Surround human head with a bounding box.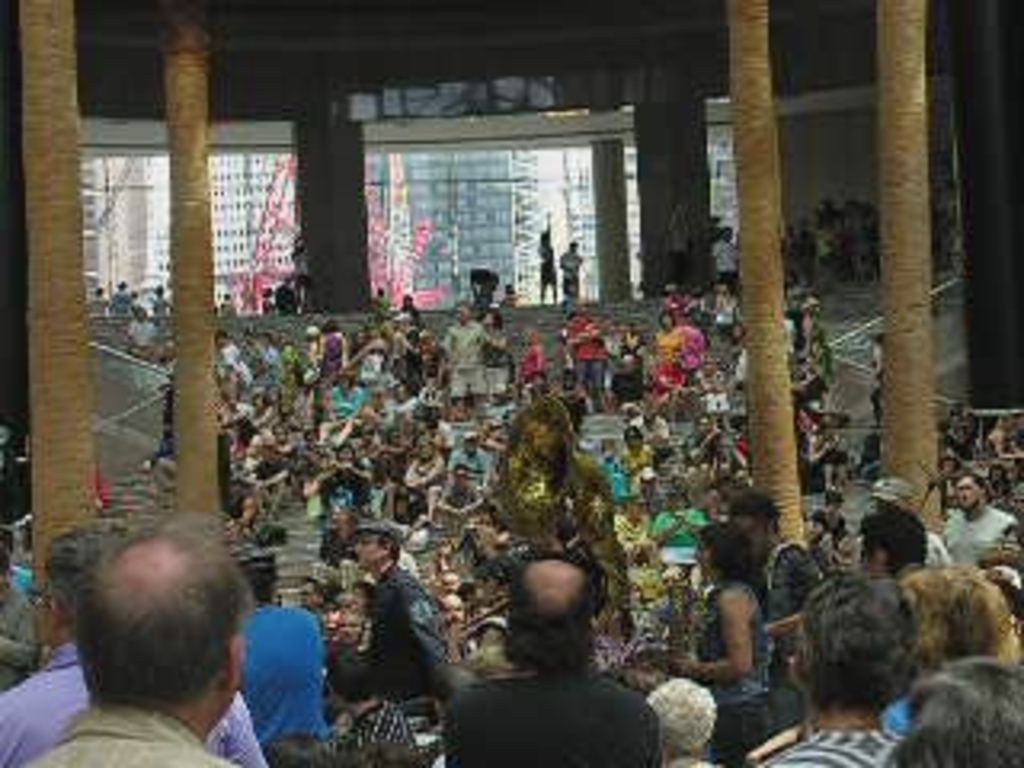
bbox=[918, 566, 1002, 653].
